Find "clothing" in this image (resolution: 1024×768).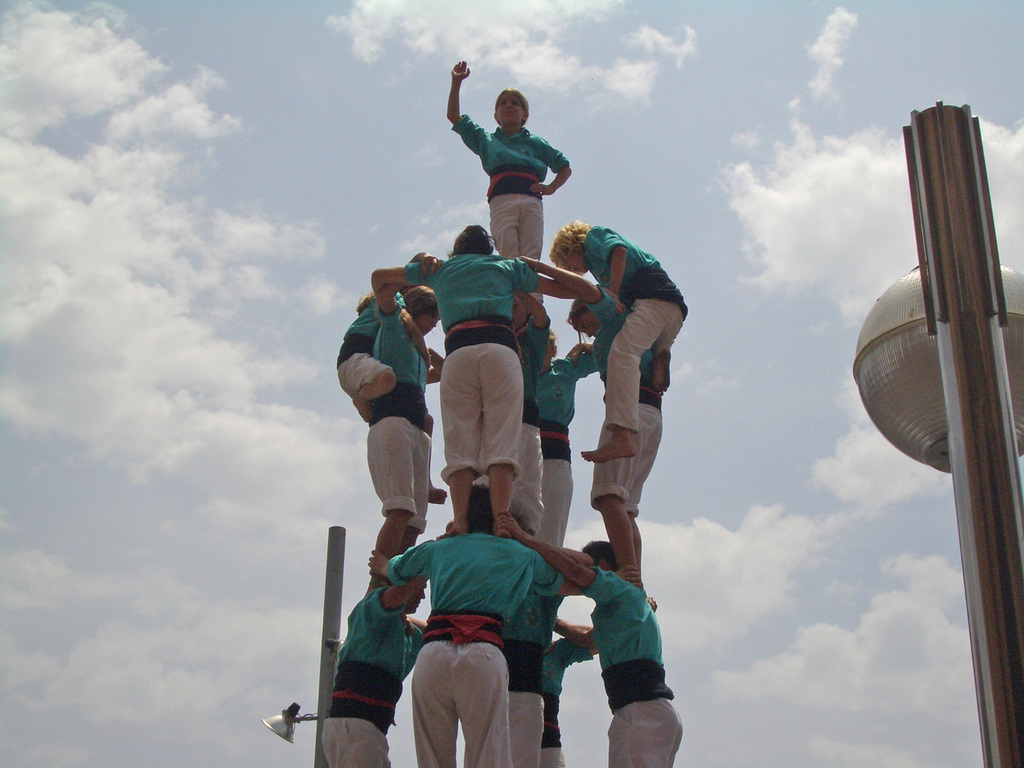
582 219 684 426.
